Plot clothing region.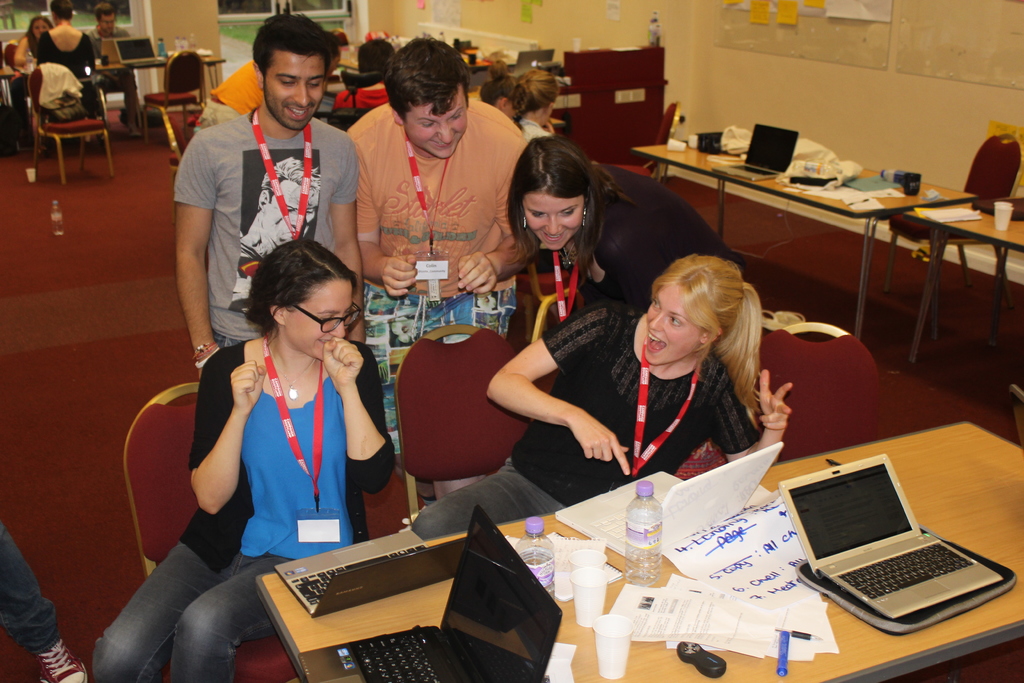
Plotted at bbox(191, 59, 268, 140).
